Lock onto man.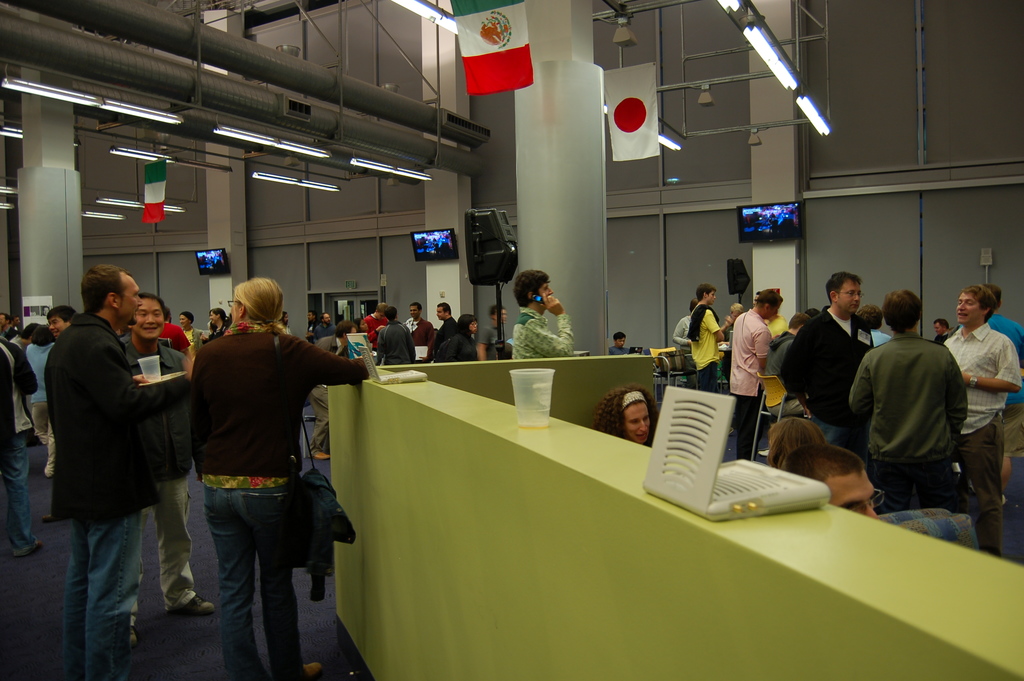
Locked: (51,302,75,337).
